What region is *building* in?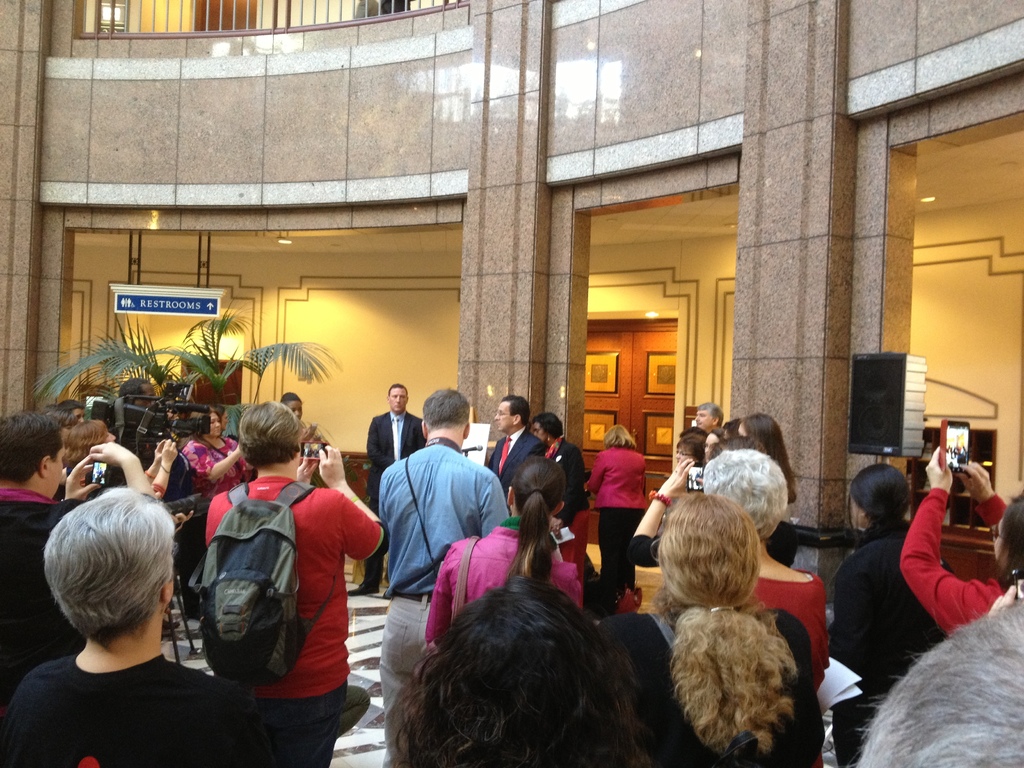
[left=0, top=0, right=1023, bottom=607].
